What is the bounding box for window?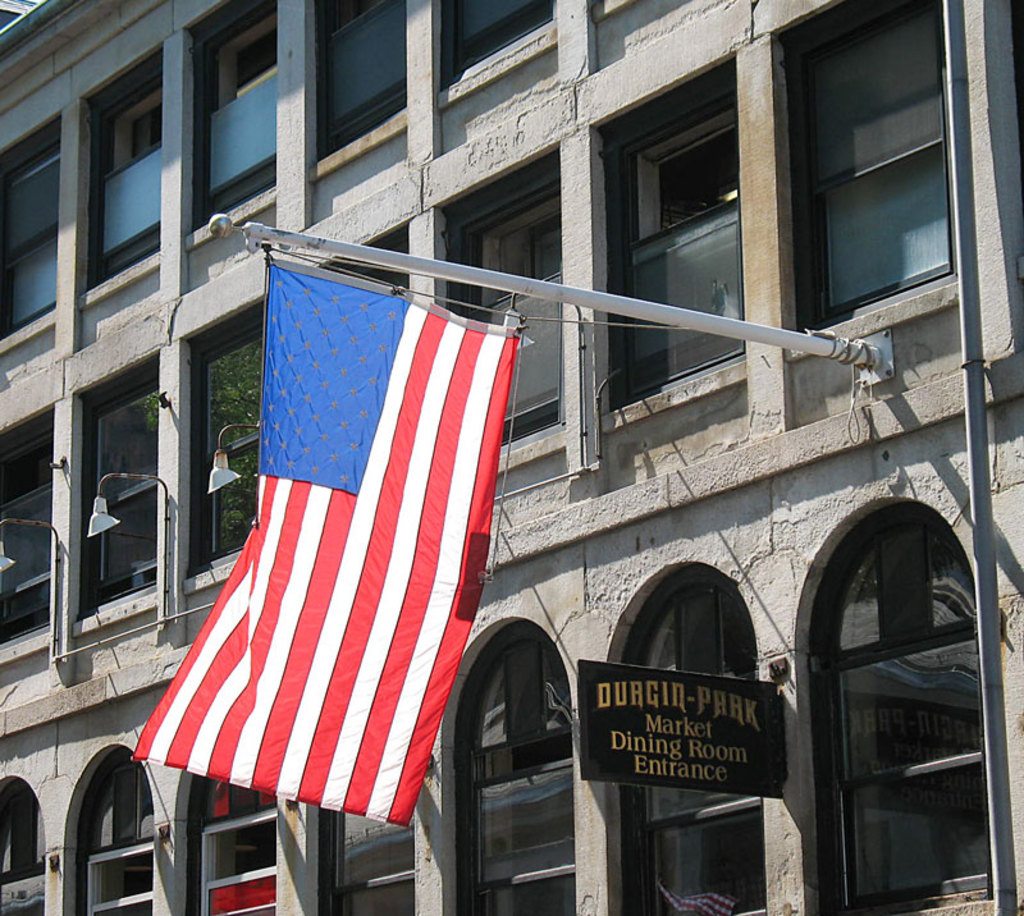
region(440, 624, 591, 915).
